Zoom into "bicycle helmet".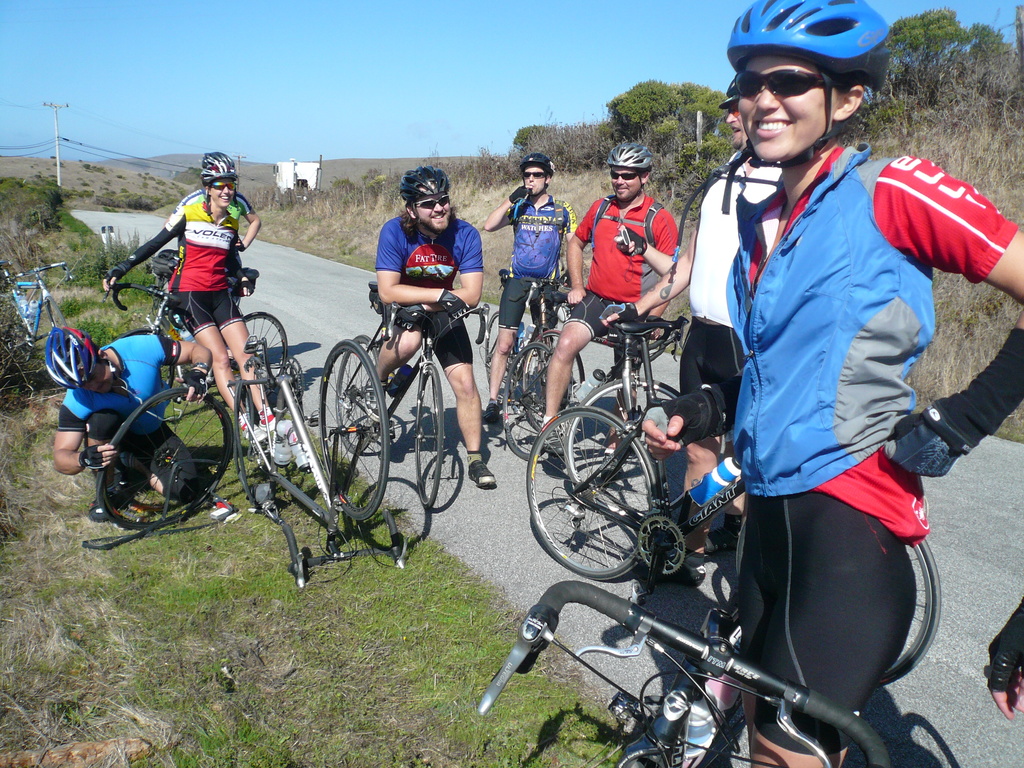
Zoom target: BBox(600, 143, 646, 174).
